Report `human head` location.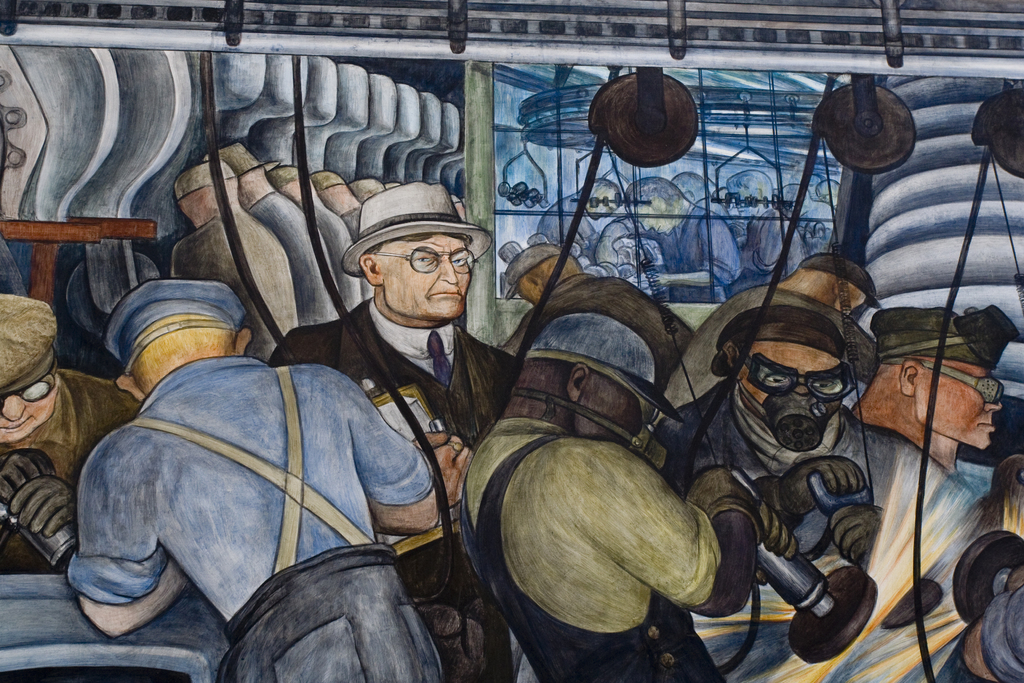
Report: (115,287,254,404).
